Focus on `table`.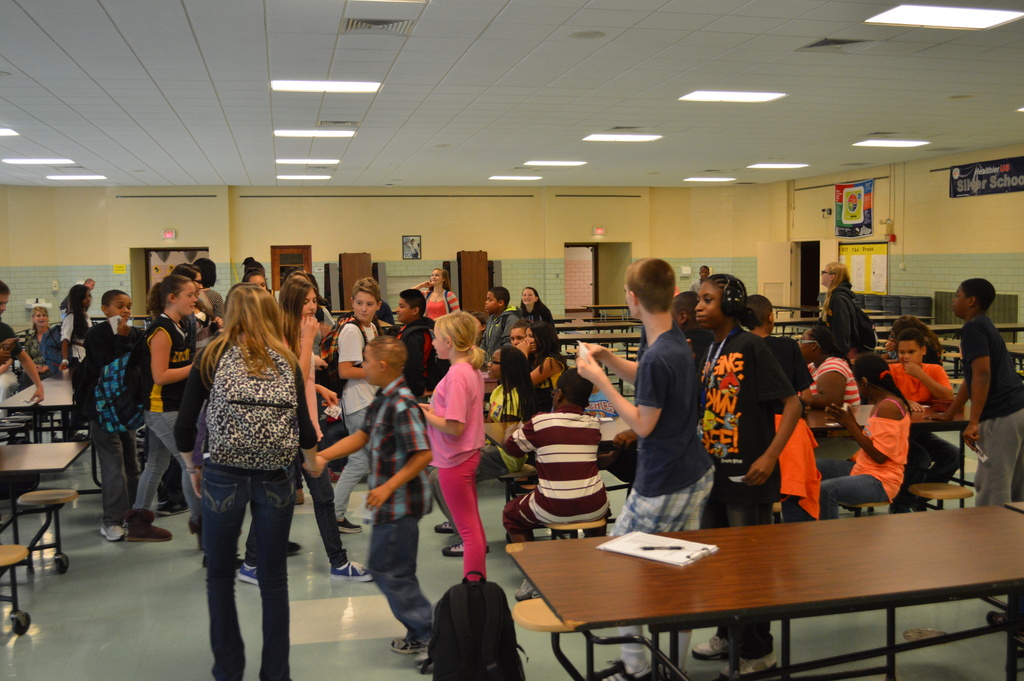
Focused at [1,372,84,438].
